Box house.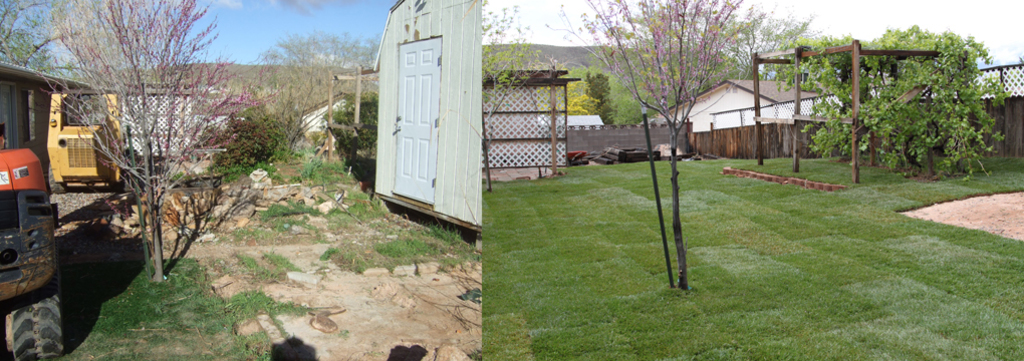
(x1=111, y1=86, x2=223, y2=173).
